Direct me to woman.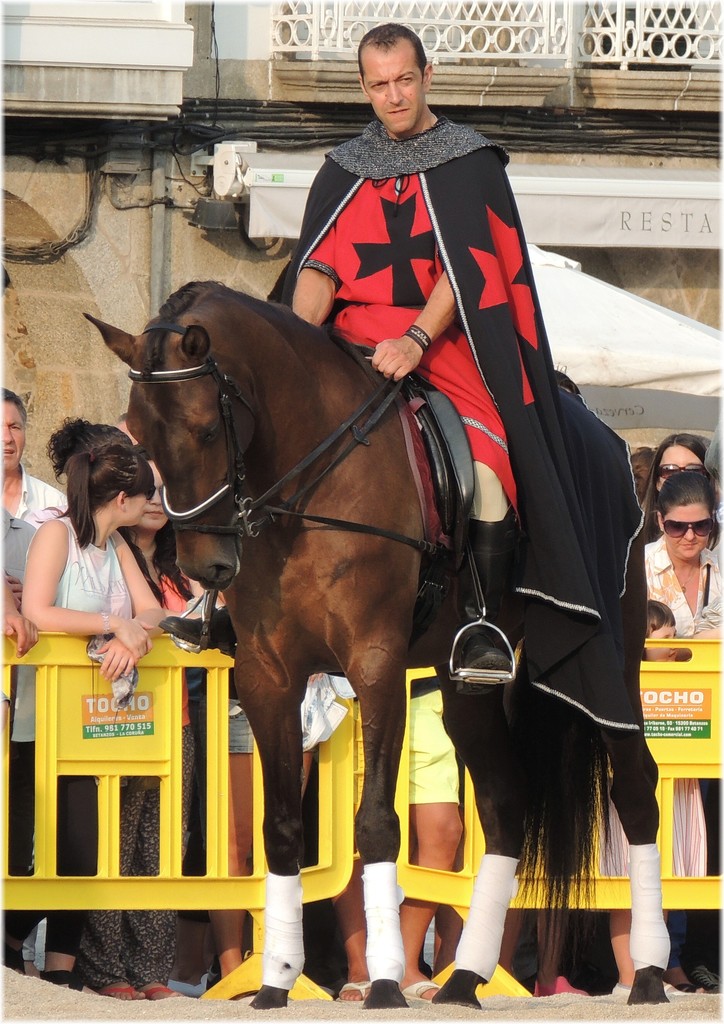
Direction: [644,470,723,995].
